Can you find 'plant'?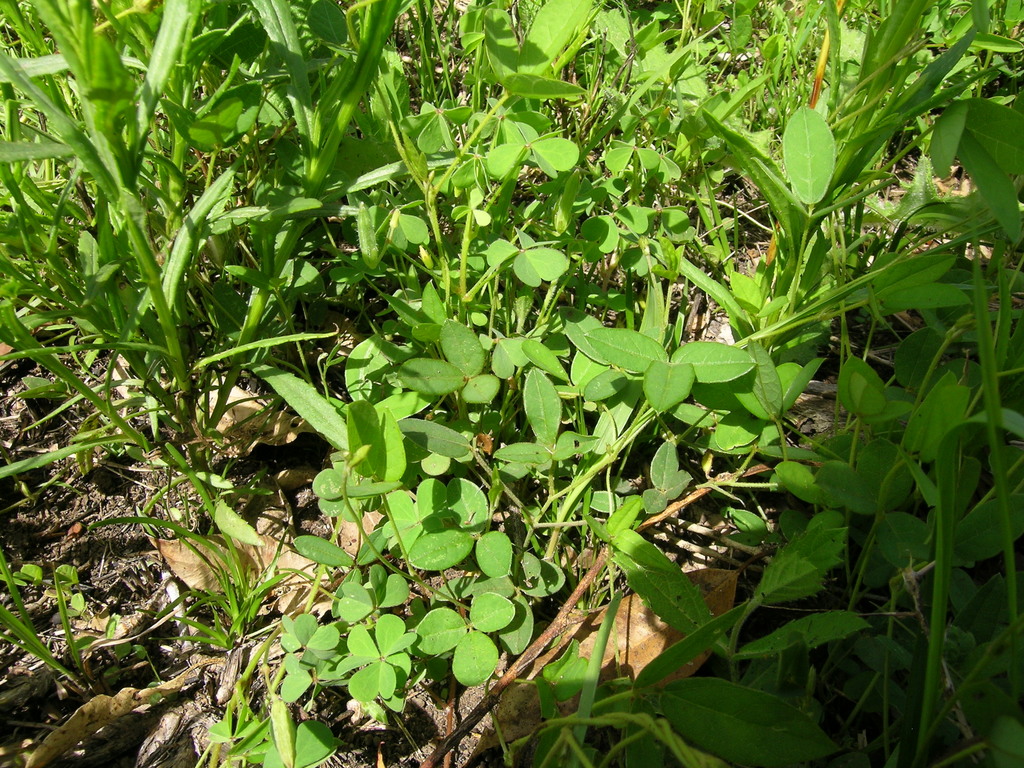
Yes, bounding box: locate(188, 564, 545, 767).
